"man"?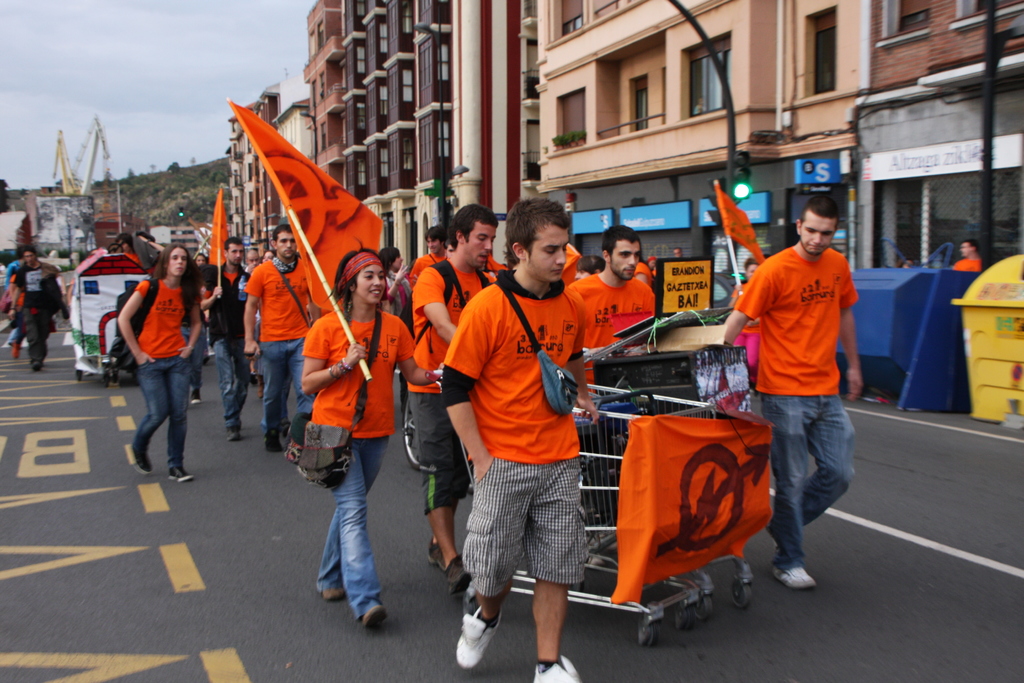
{"left": 720, "top": 188, "right": 864, "bottom": 584}
